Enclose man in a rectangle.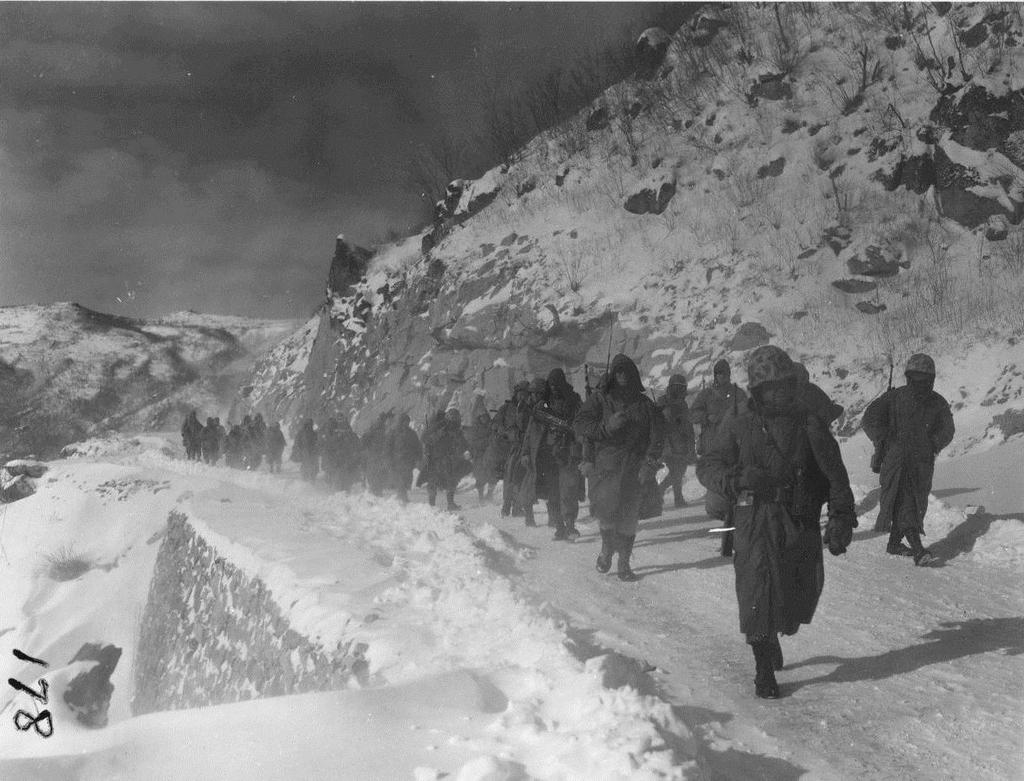
left=470, top=407, right=497, bottom=502.
